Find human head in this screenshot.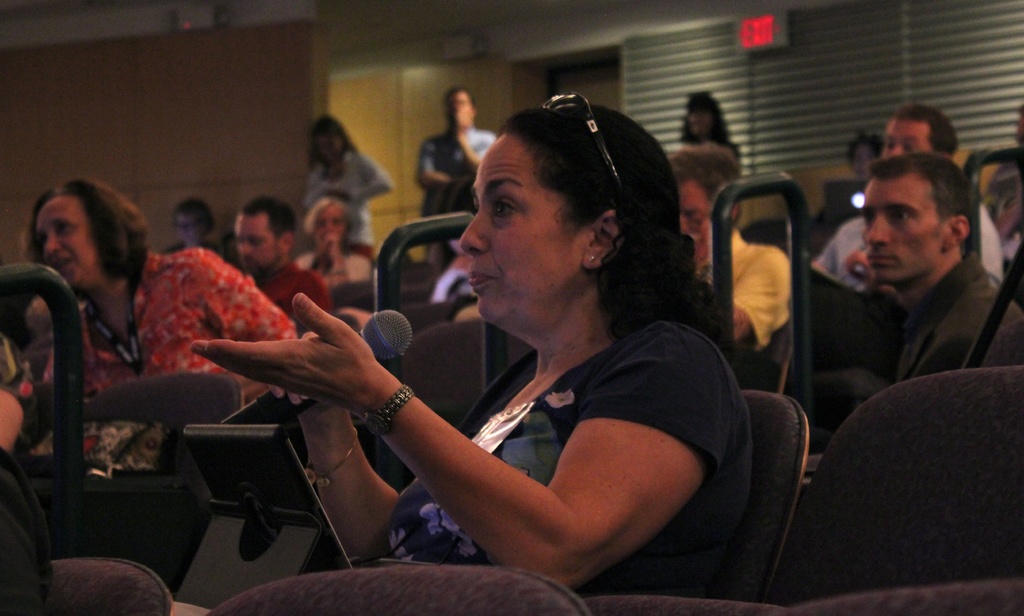
The bounding box for human head is {"x1": 670, "y1": 146, "x2": 739, "y2": 272}.
